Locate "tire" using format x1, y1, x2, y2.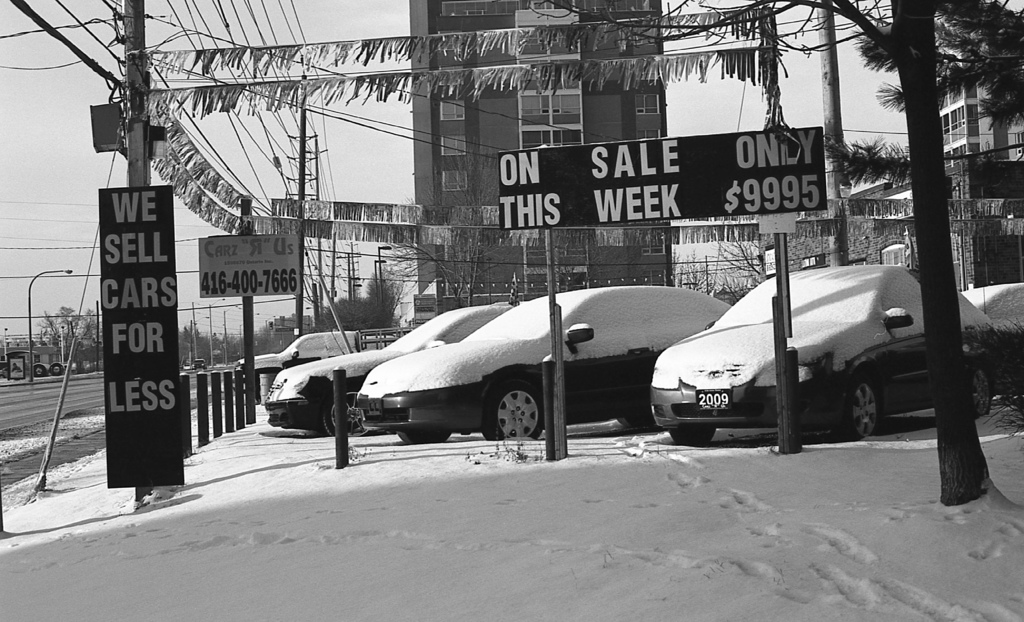
972, 364, 992, 416.
